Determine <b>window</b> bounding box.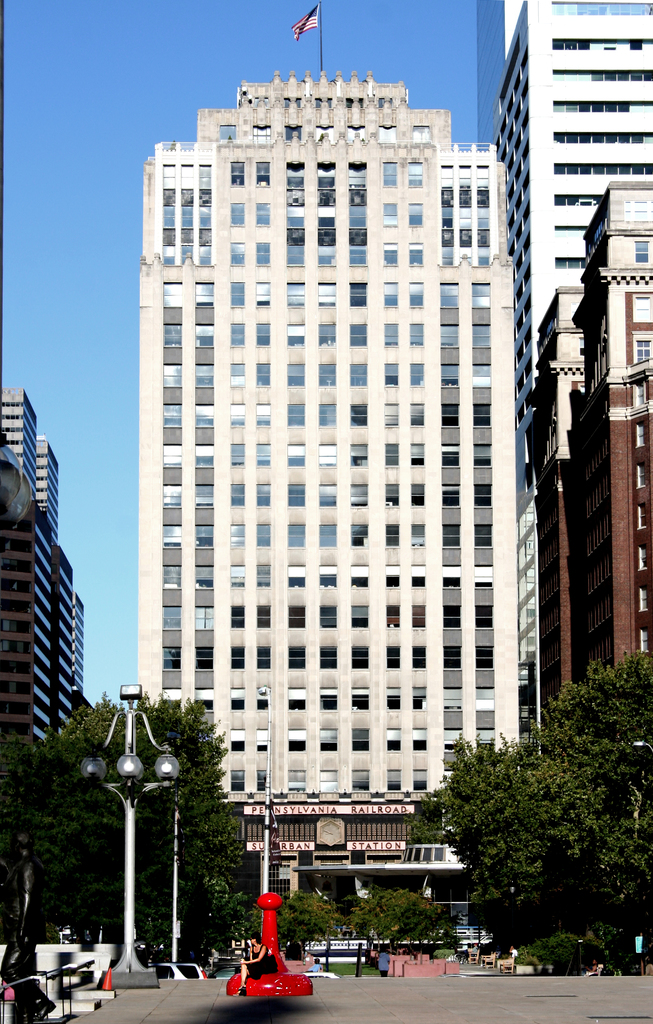
Determined: BBox(227, 397, 245, 429).
